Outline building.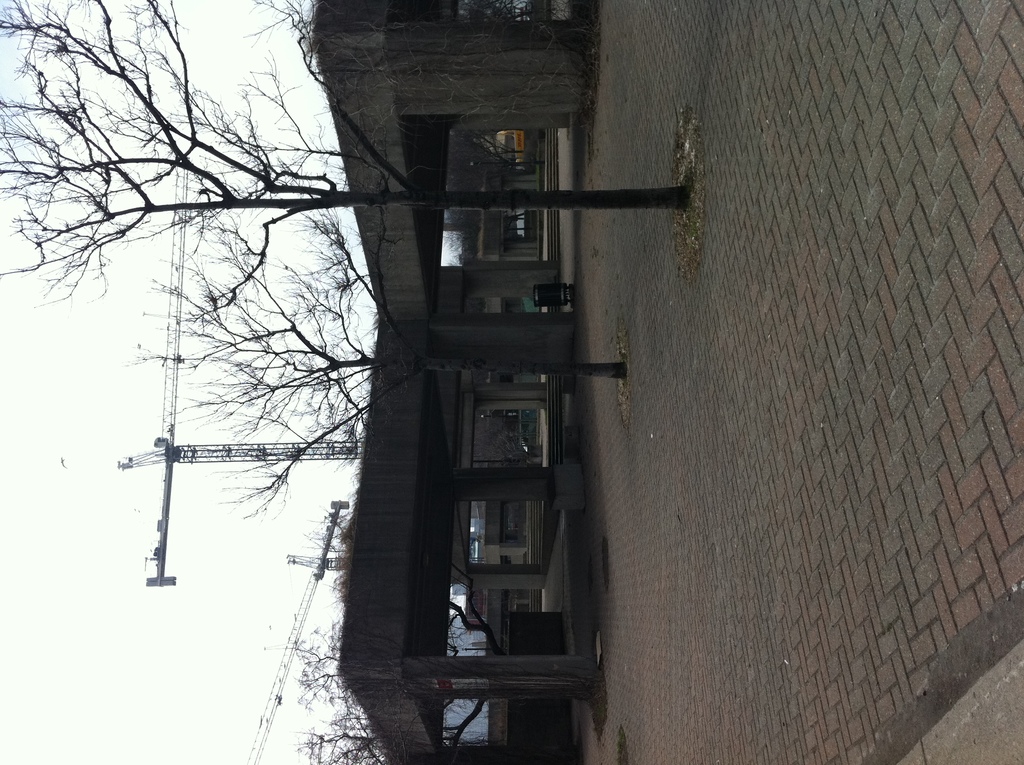
Outline: x1=325 y1=0 x2=587 y2=762.
